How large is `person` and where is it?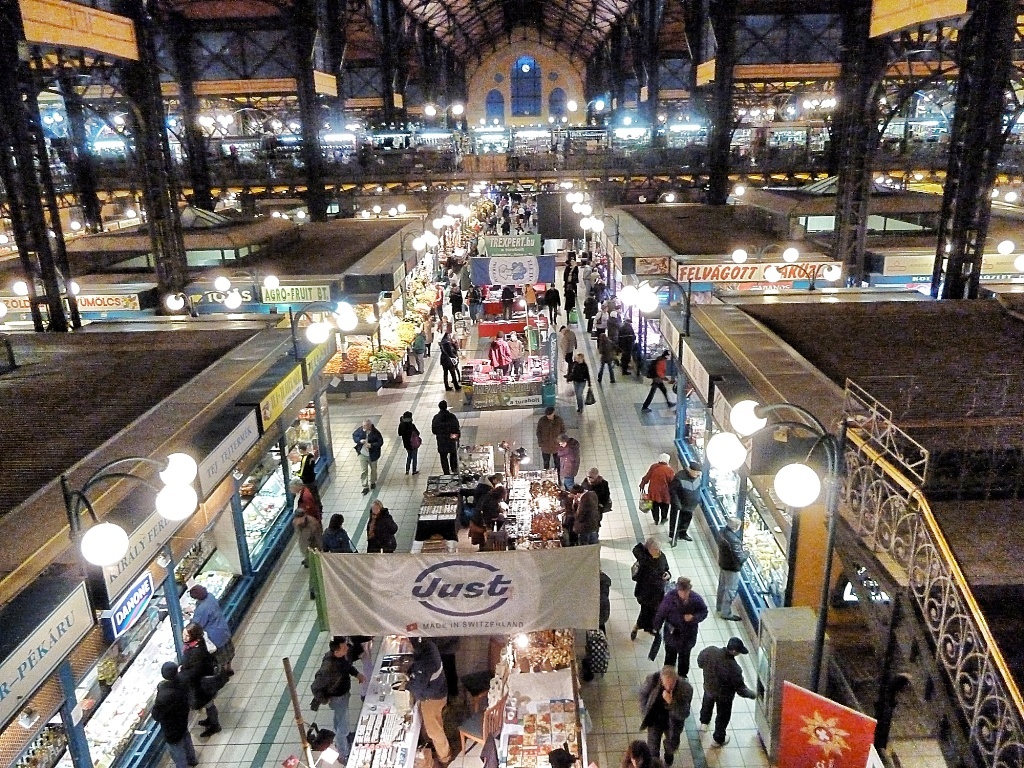
Bounding box: bbox=[583, 292, 592, 331].
